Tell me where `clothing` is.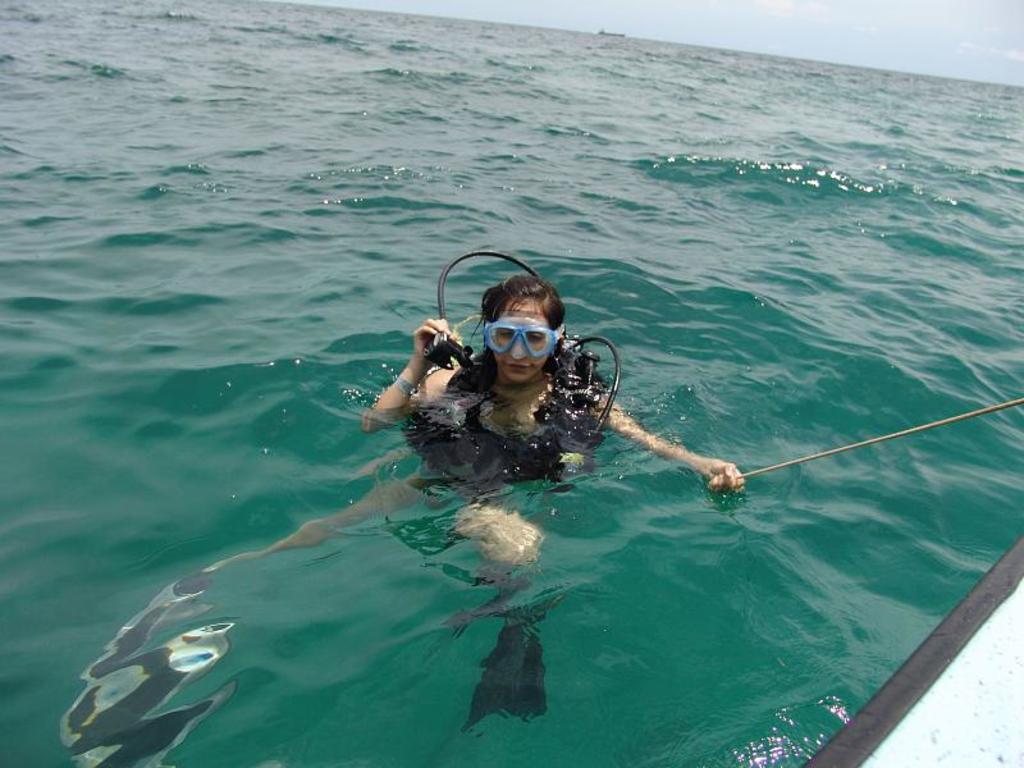
`clothing` is at region(407, 365, 605, 472).
